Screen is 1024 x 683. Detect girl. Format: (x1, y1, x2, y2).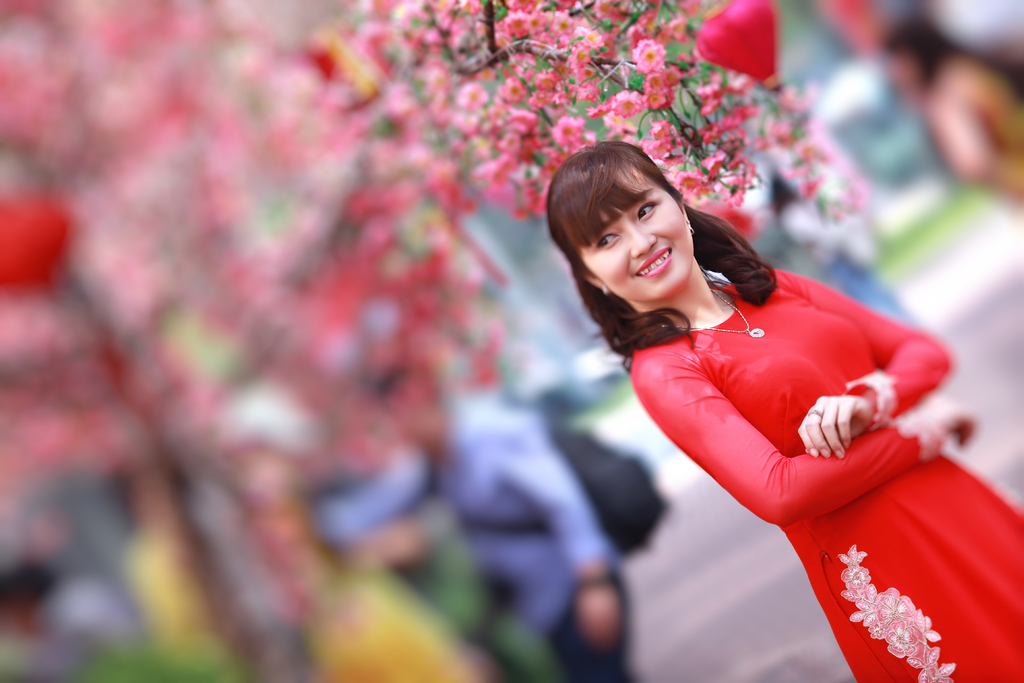
(539, 143, 1023, 682).
